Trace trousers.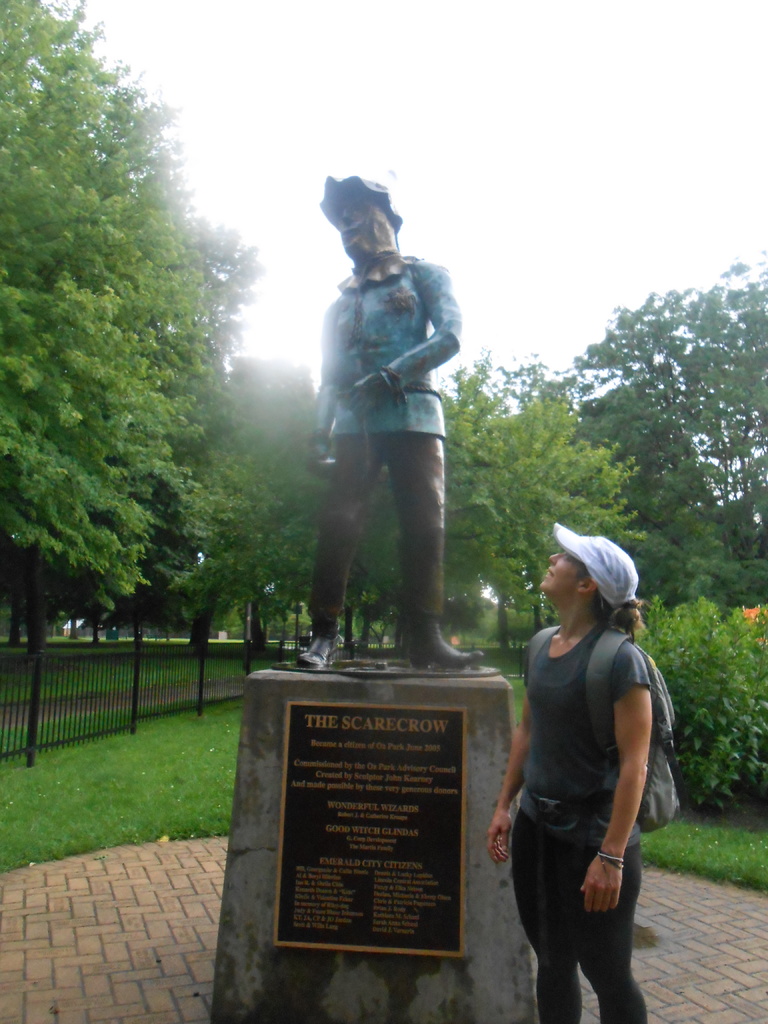
Traced to rect(305, 431, 445, 625).
